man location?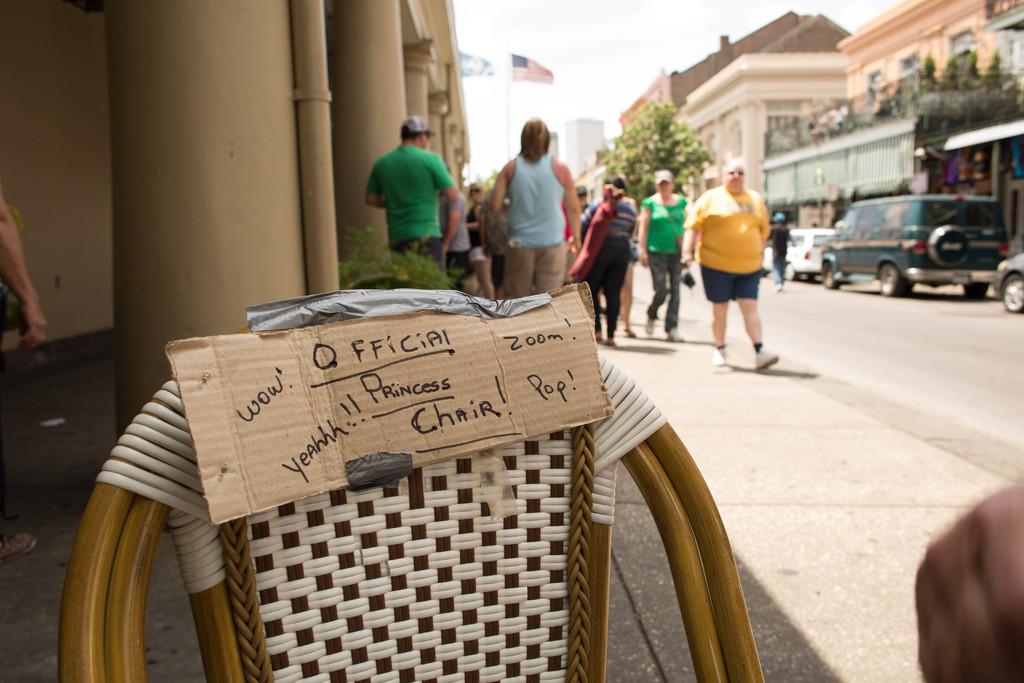
359/115/465/274
